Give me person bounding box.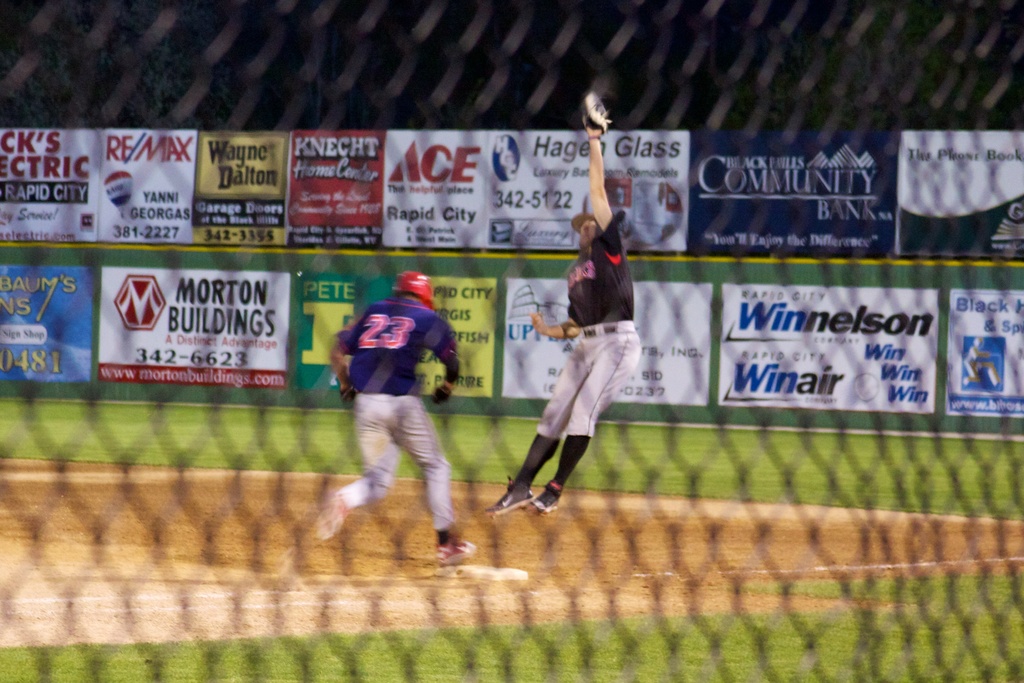
rect(484, 88, 641, 518).
